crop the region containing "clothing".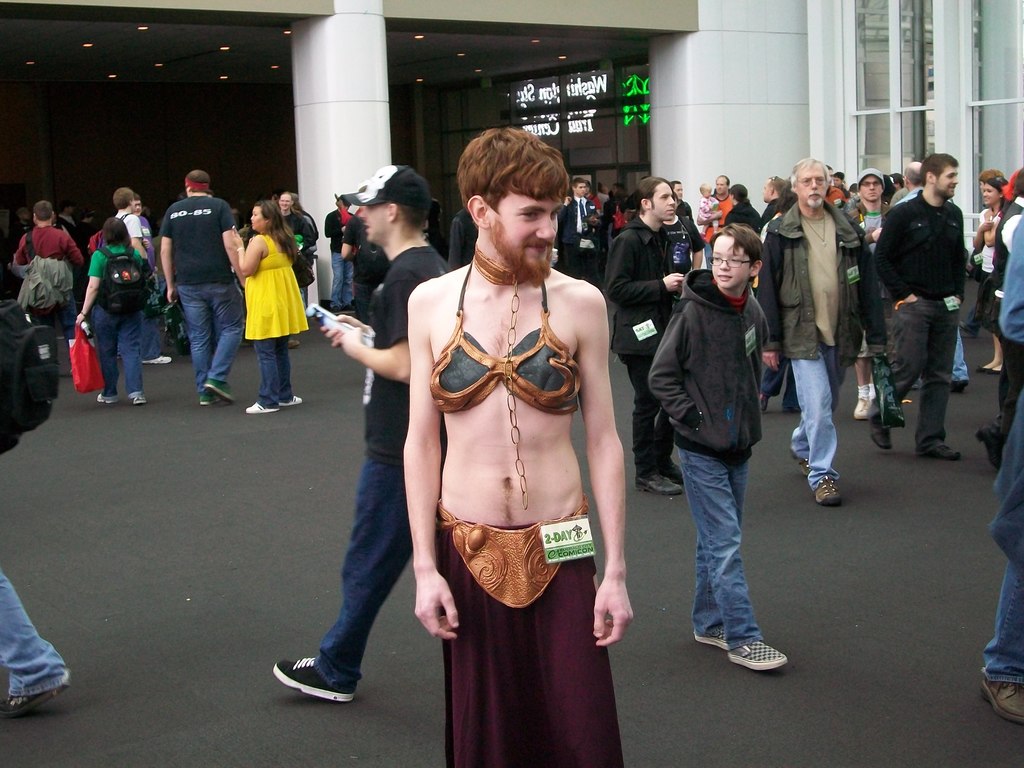
Crop region: x1=0, y1=568, x2=68, y2=701.
